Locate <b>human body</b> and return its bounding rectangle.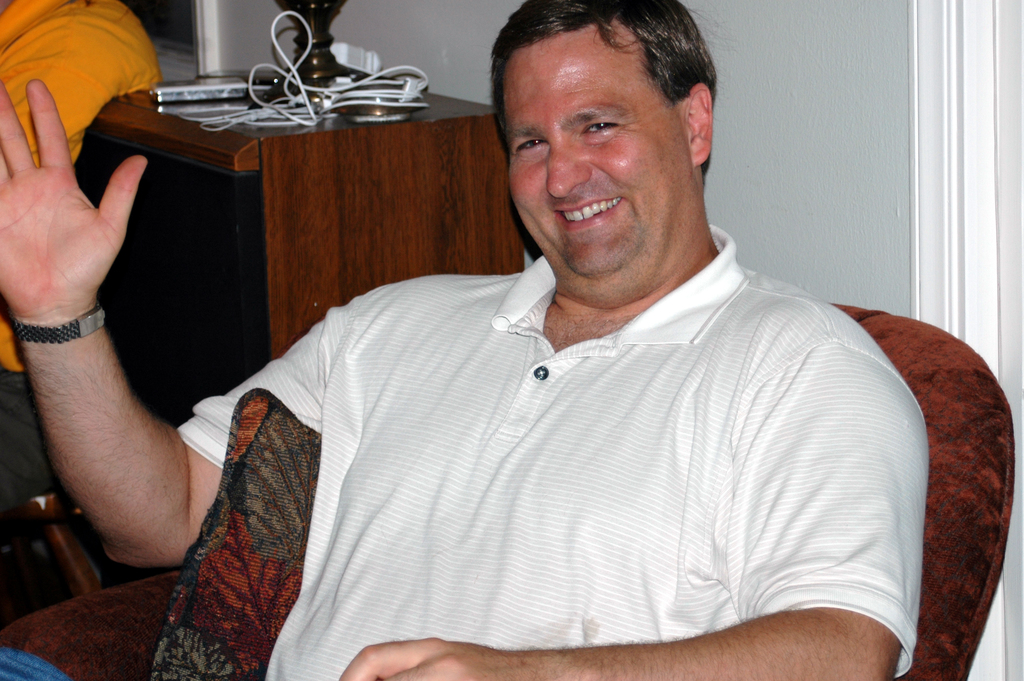
bbox(0, 0, 163, 503).
